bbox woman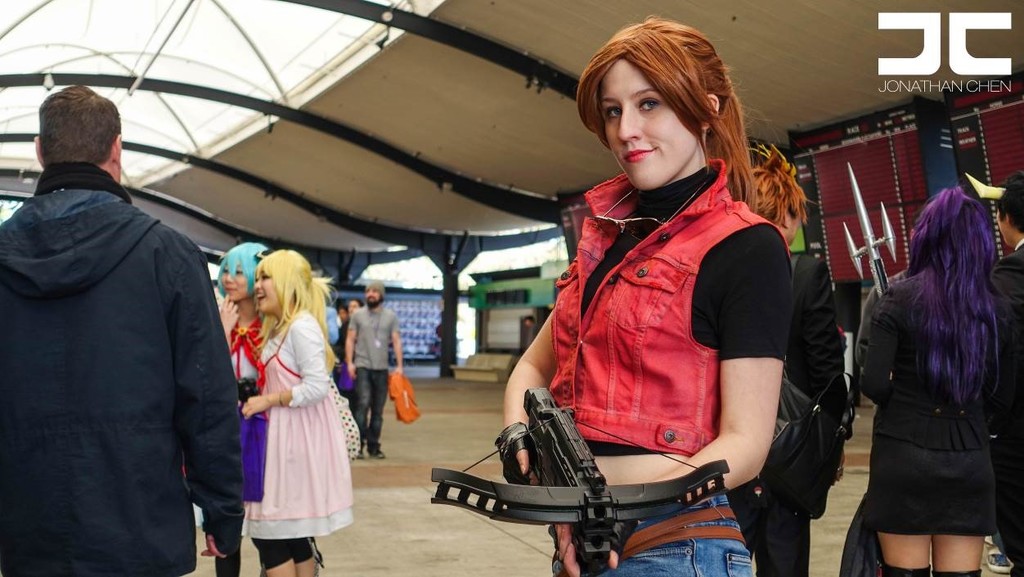
locate(748, 146, 852, 576)
